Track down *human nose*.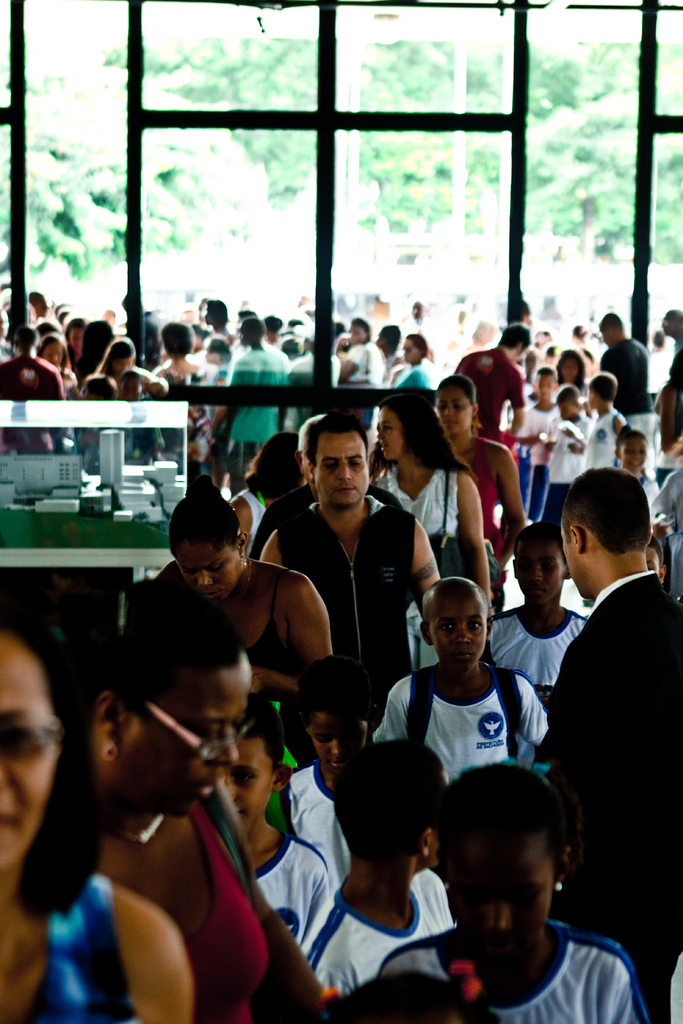
Tracked to {"x1": 629, "y1": 449, "x2": 641, "y2": 460}.
